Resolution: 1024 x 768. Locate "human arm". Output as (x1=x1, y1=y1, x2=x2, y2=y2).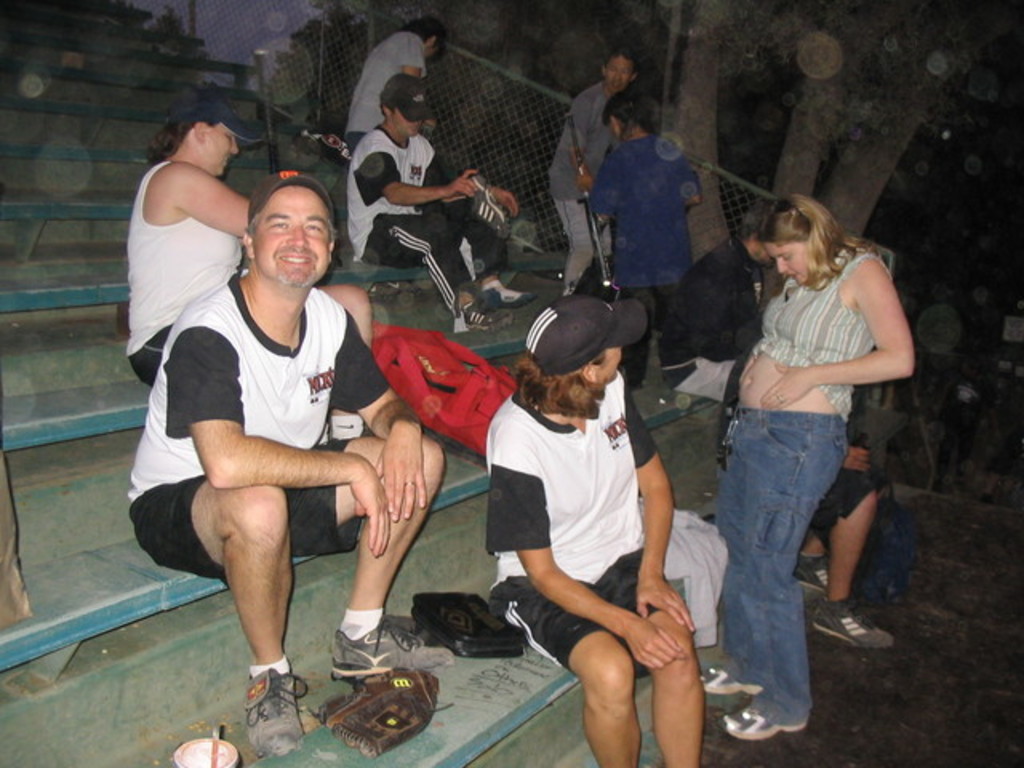
(x1=485, y1=437, x2=686, y2=669).
